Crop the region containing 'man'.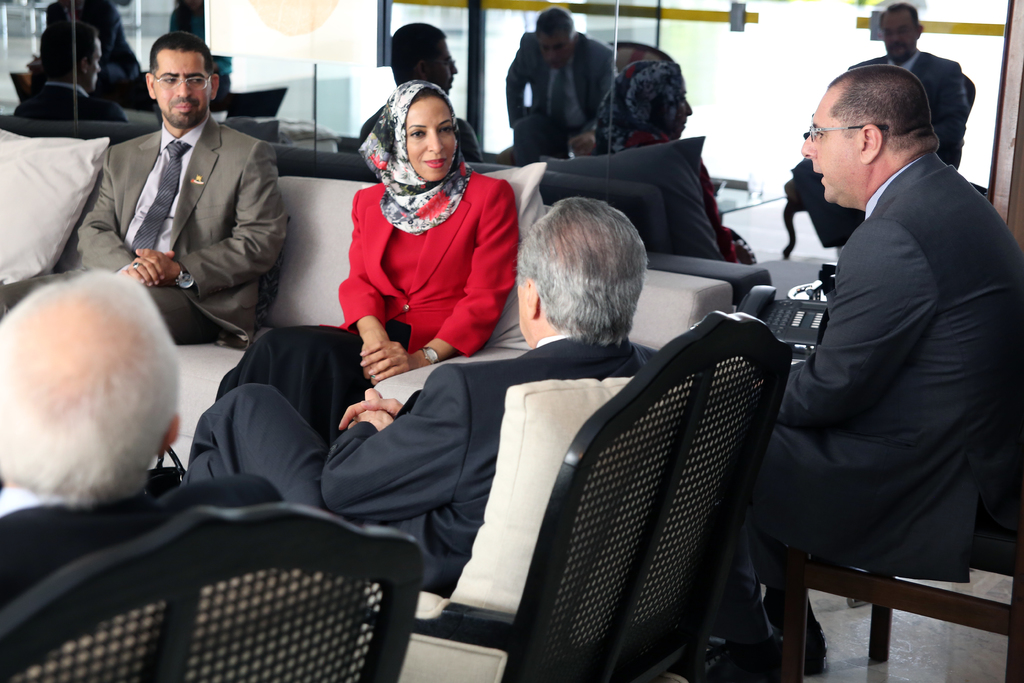
Crop region: locate(0, 30, 289, 353).
